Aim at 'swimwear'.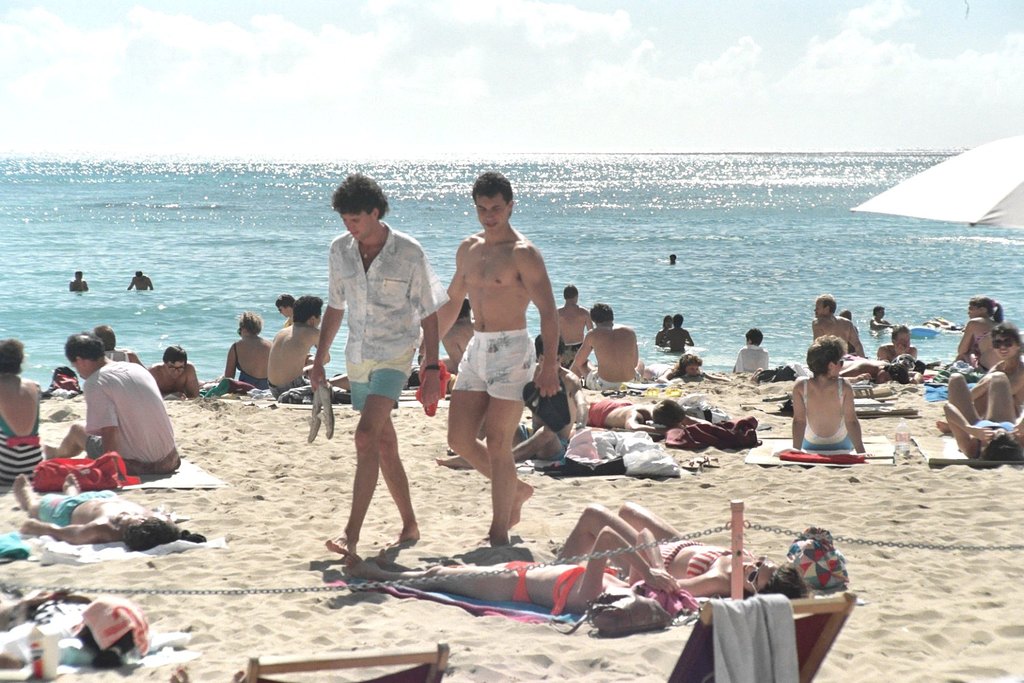
Aimed at Rect(661, 540, 692, 559).
